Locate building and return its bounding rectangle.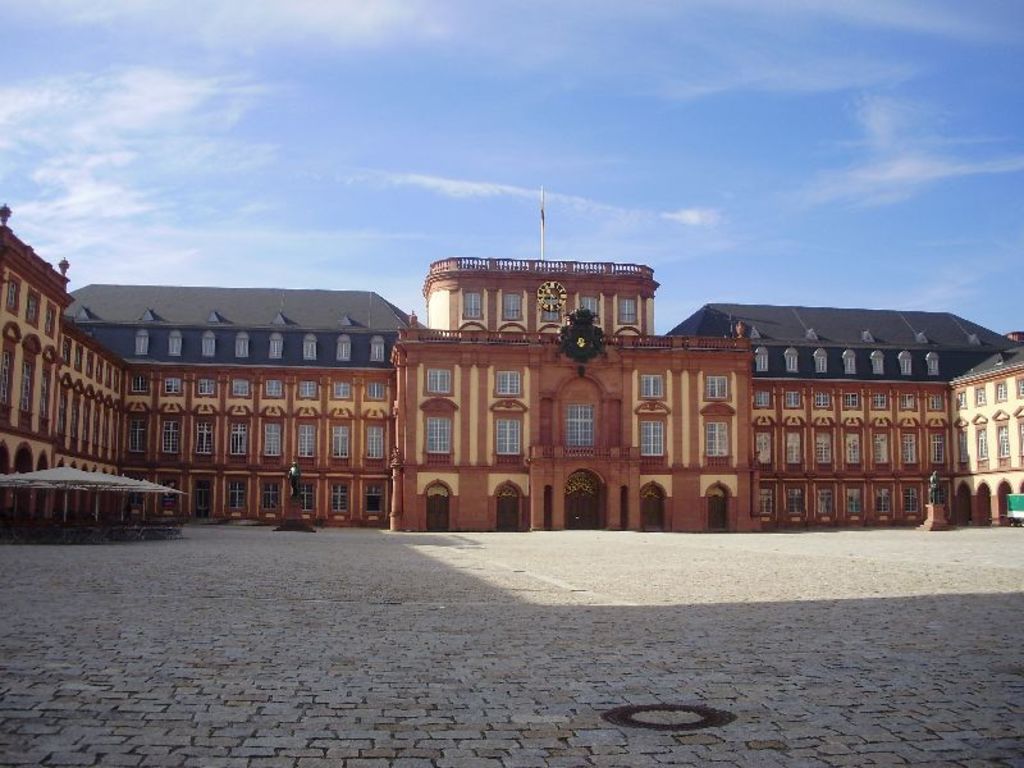
detection(0, 186, 1023, 531).
